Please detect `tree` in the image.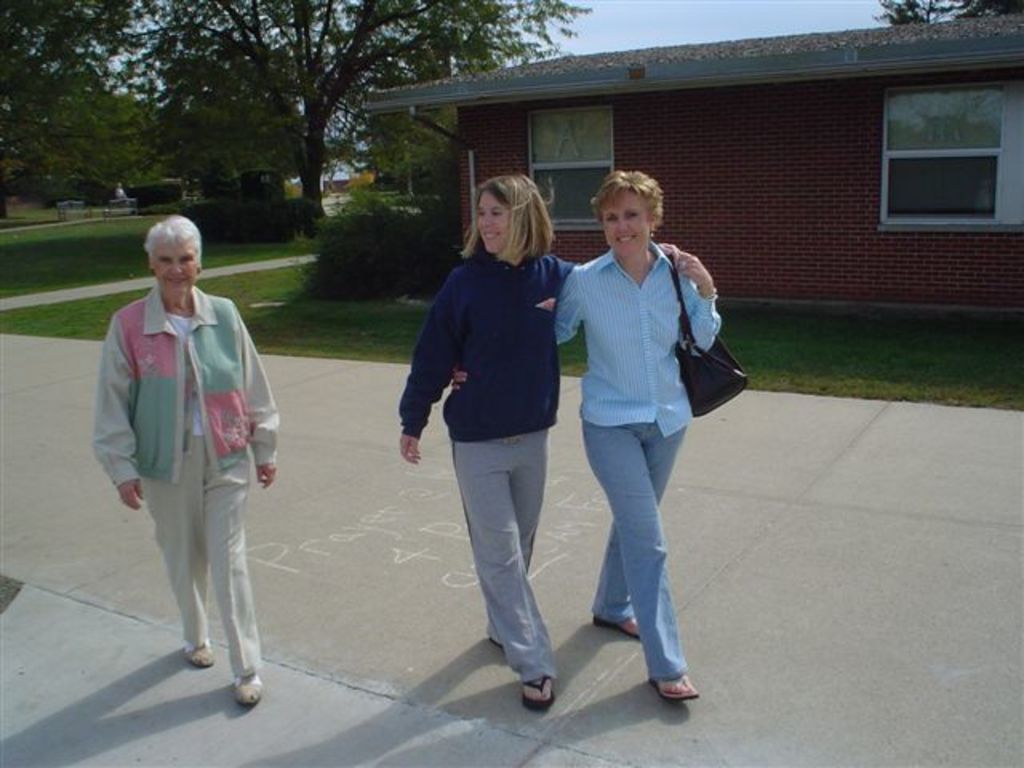
x1=362, y1=80, x2=462, y2=202.
